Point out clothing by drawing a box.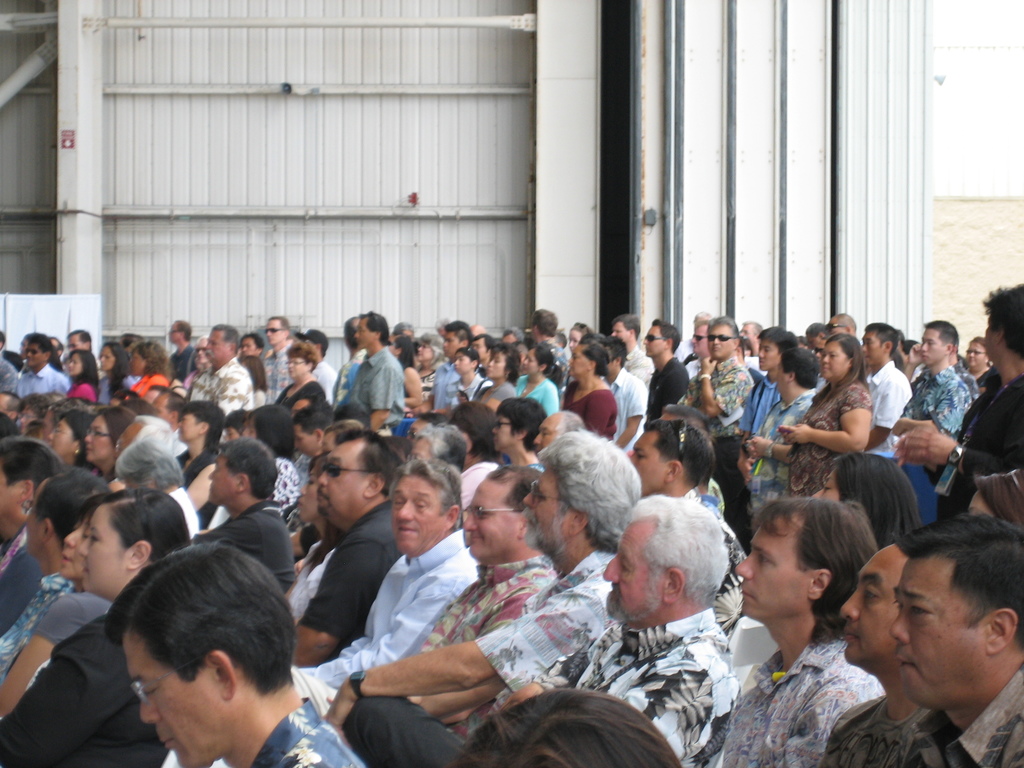
box=[727, 592, 909, 766].
